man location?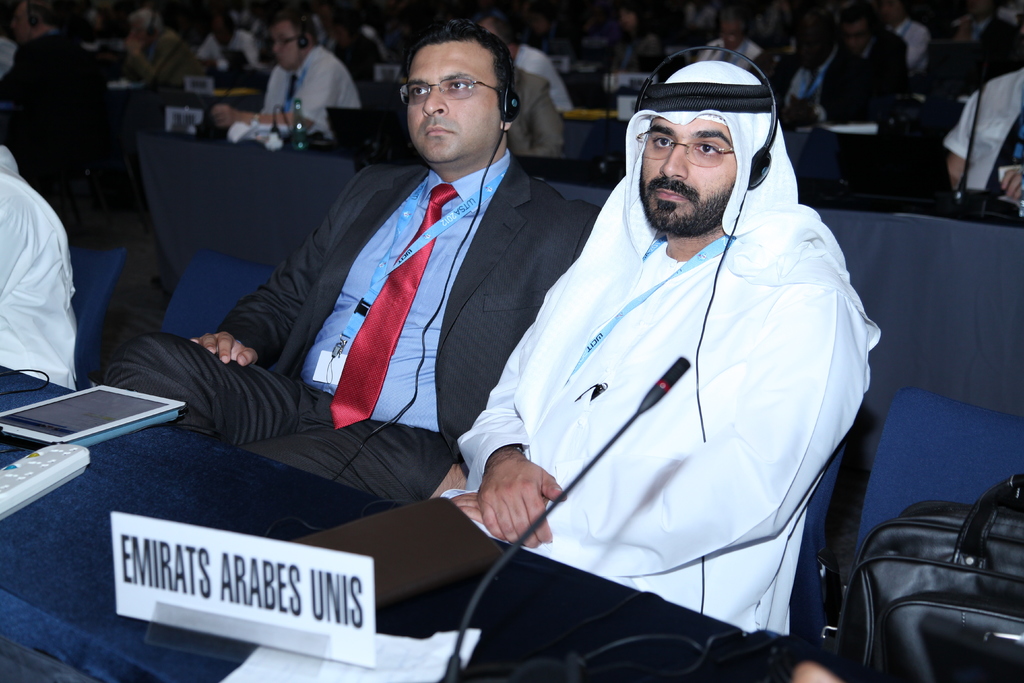
region(0, 136, 83, 387)
